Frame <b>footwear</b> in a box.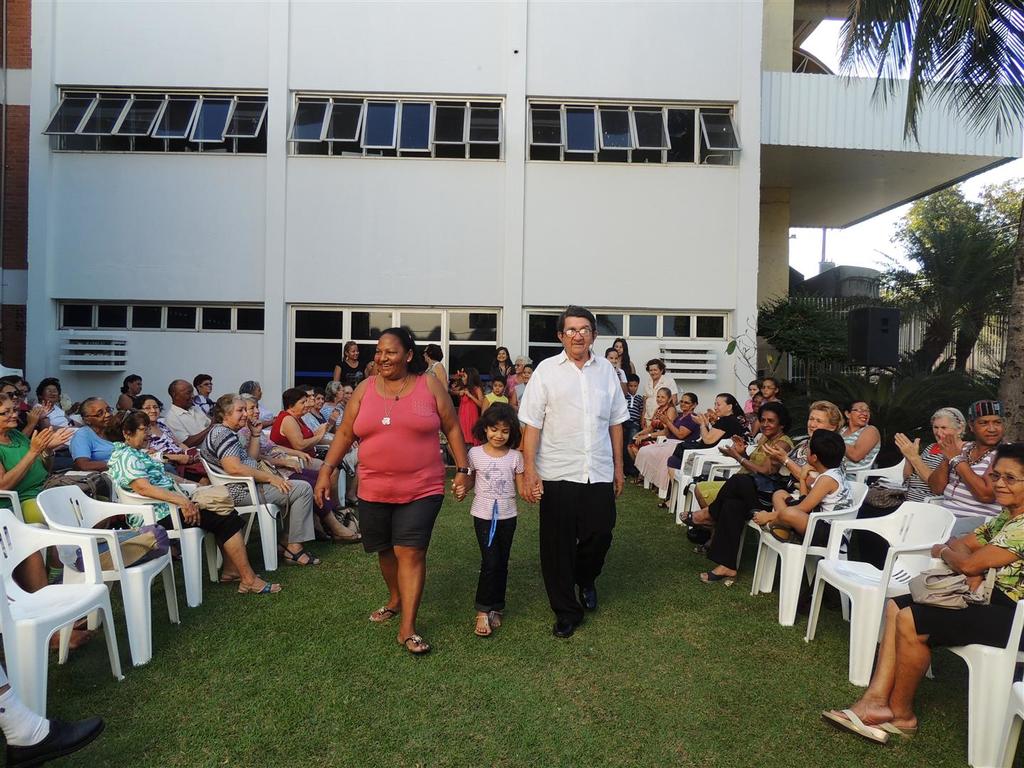
x1=491, y1=612, x2=501, y2=637.
